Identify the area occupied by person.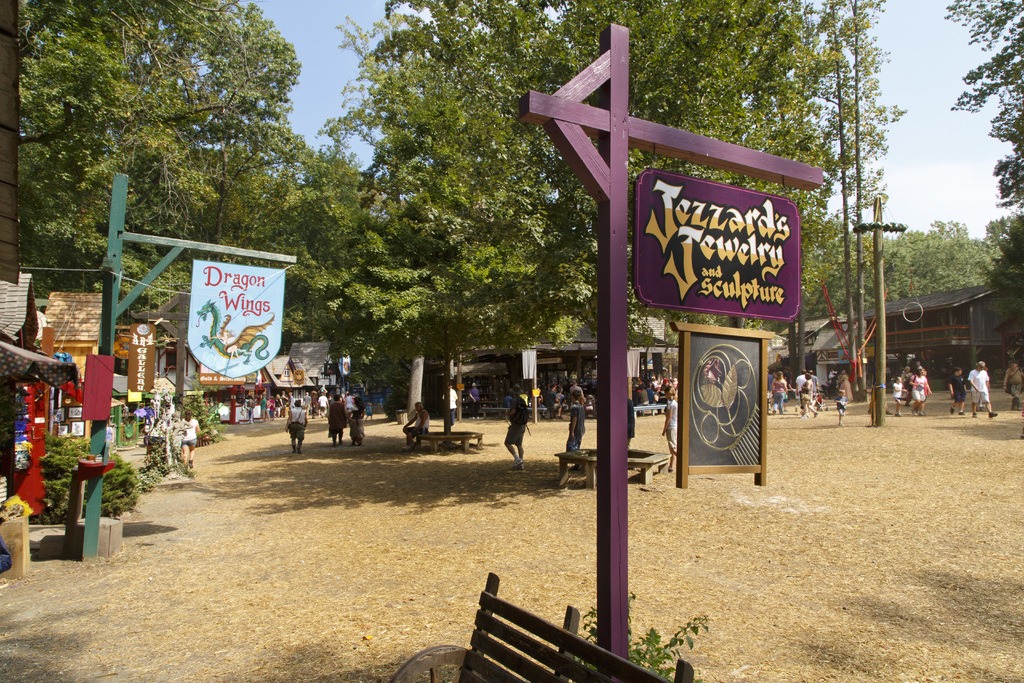
Area: crop(660, 392, 677, 457).
